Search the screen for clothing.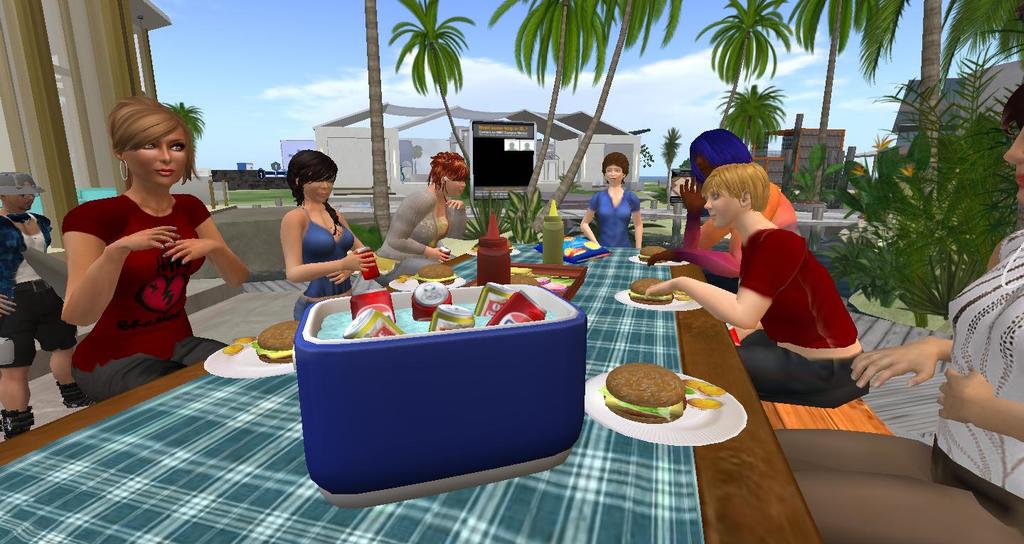
Found at <bbox>1, 208, 80, 373</bbox>.
